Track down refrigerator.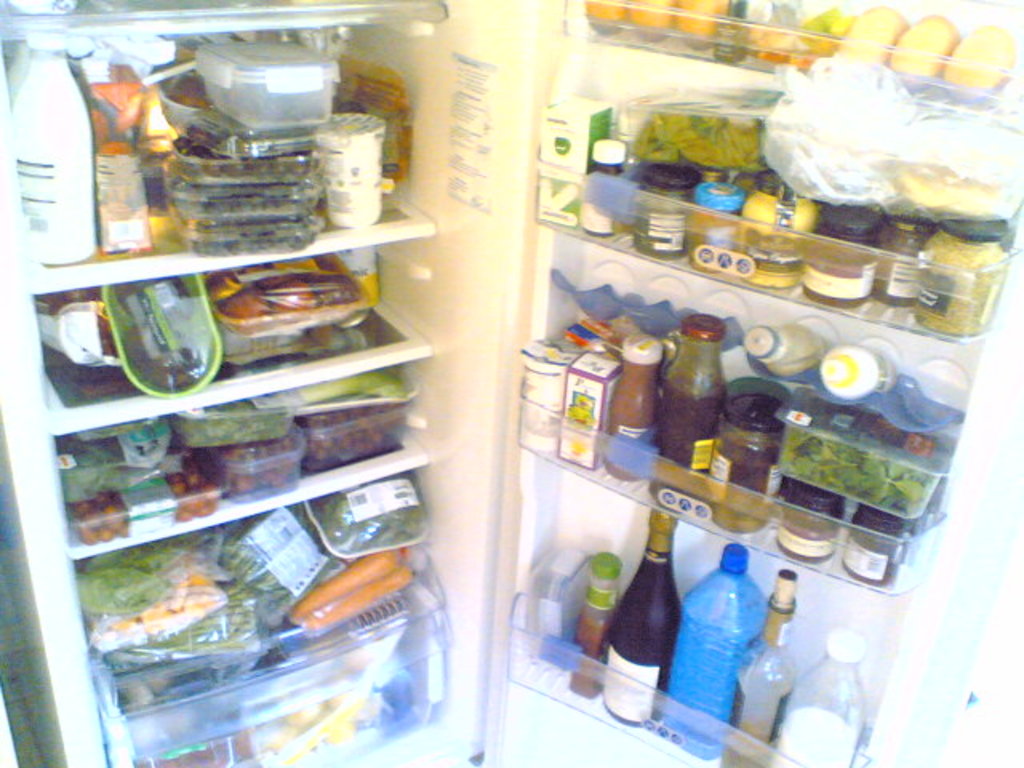
Tracked to 0:0:1022:766.
